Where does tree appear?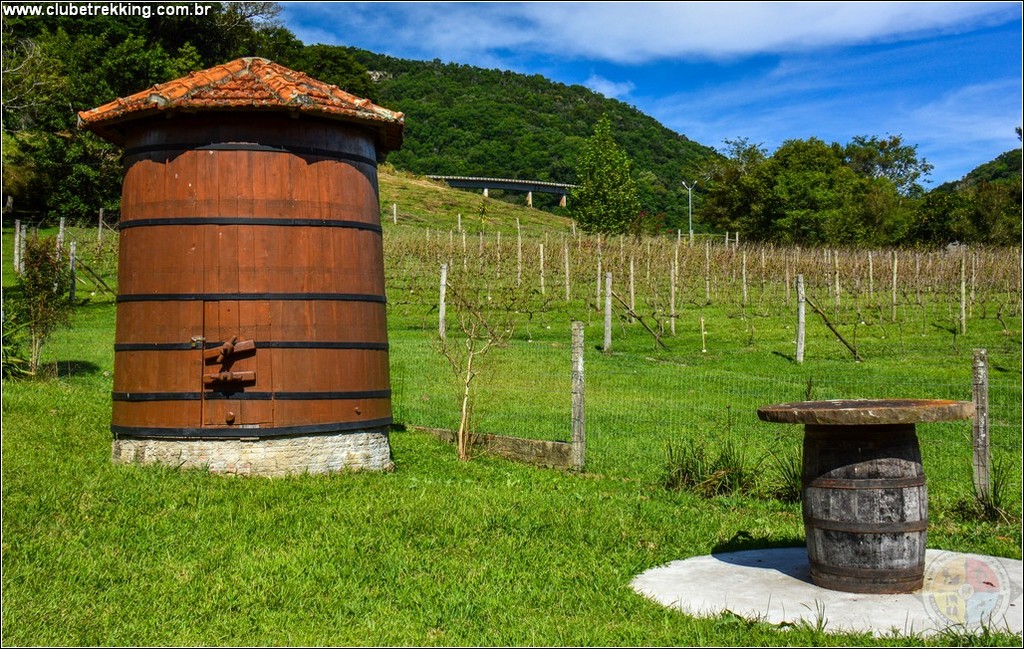
Appears at box(0, 13, 69, 220).
